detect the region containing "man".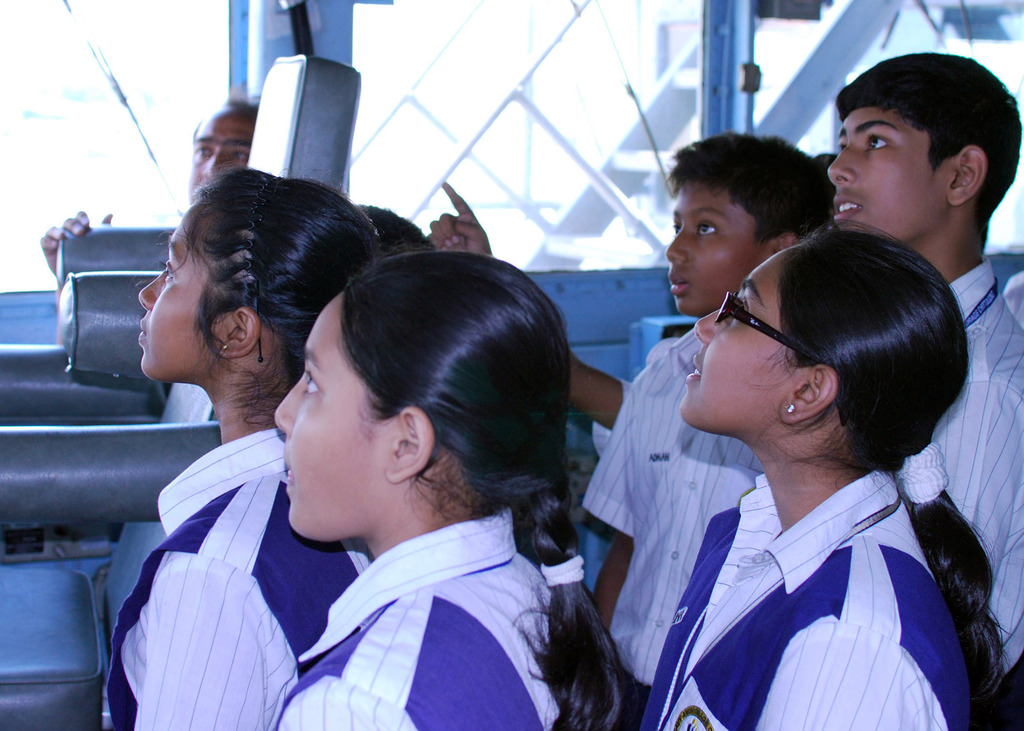
[42, 91, 280, 284].
